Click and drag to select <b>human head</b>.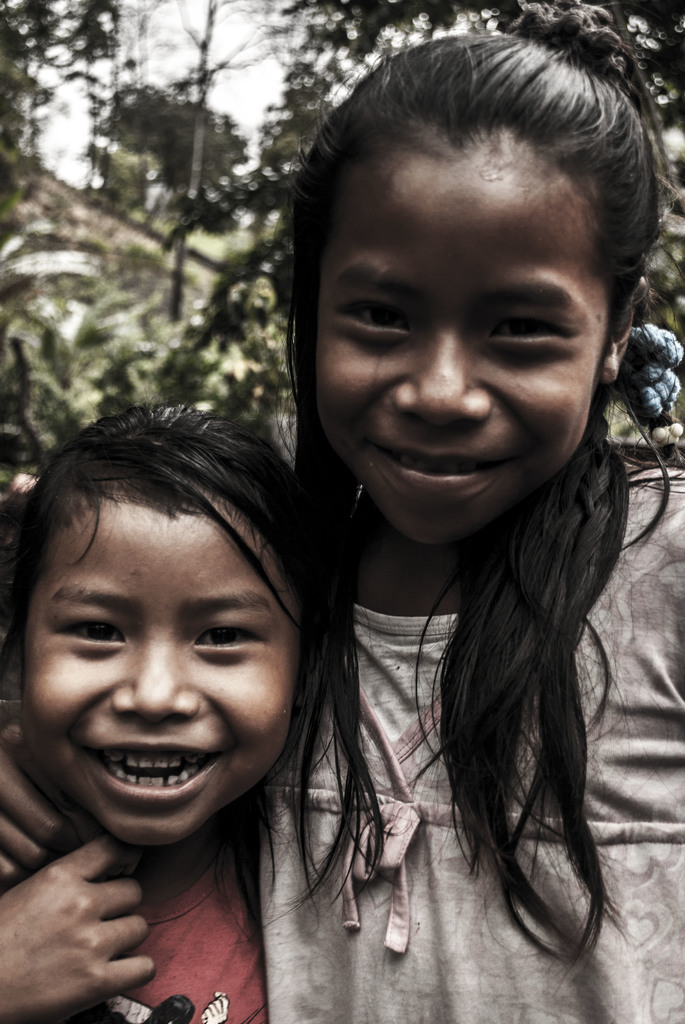
Selection: region(290, 34, 642, 480).
